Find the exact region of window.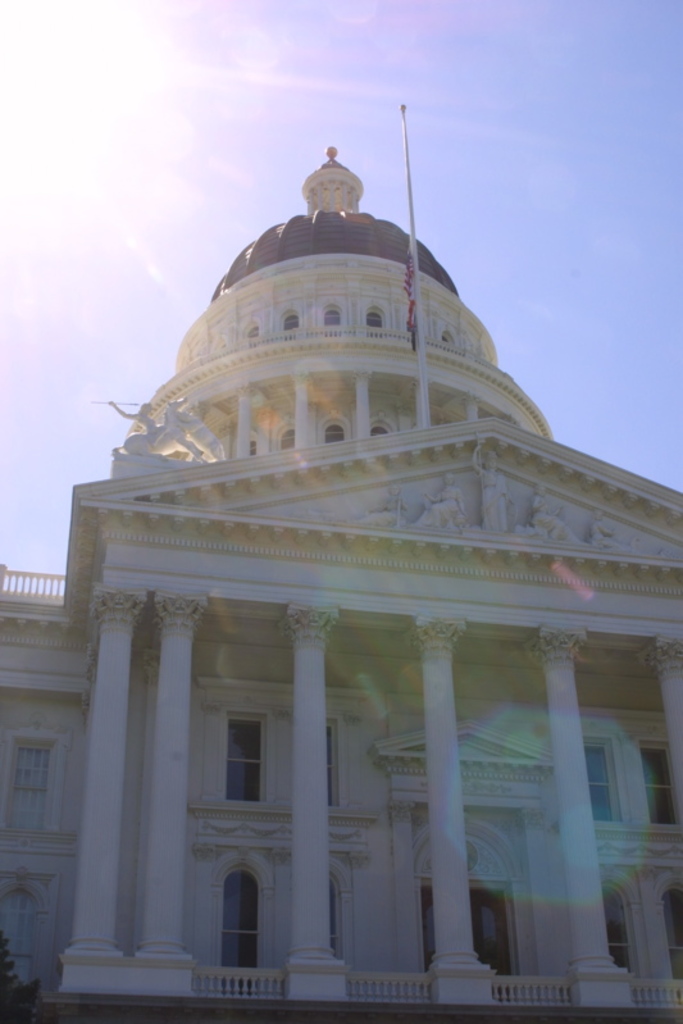
Exact region: <bbox>228, 715, 261, 801</bbox>.
